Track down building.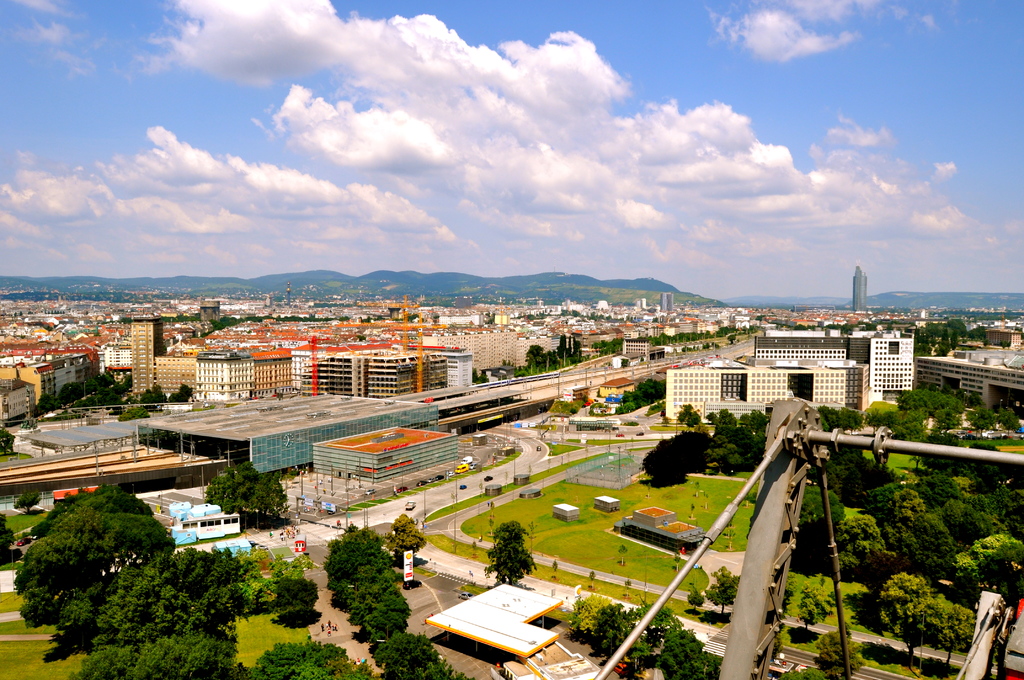
Tracked to Rect(665, 360, 871, 419).
